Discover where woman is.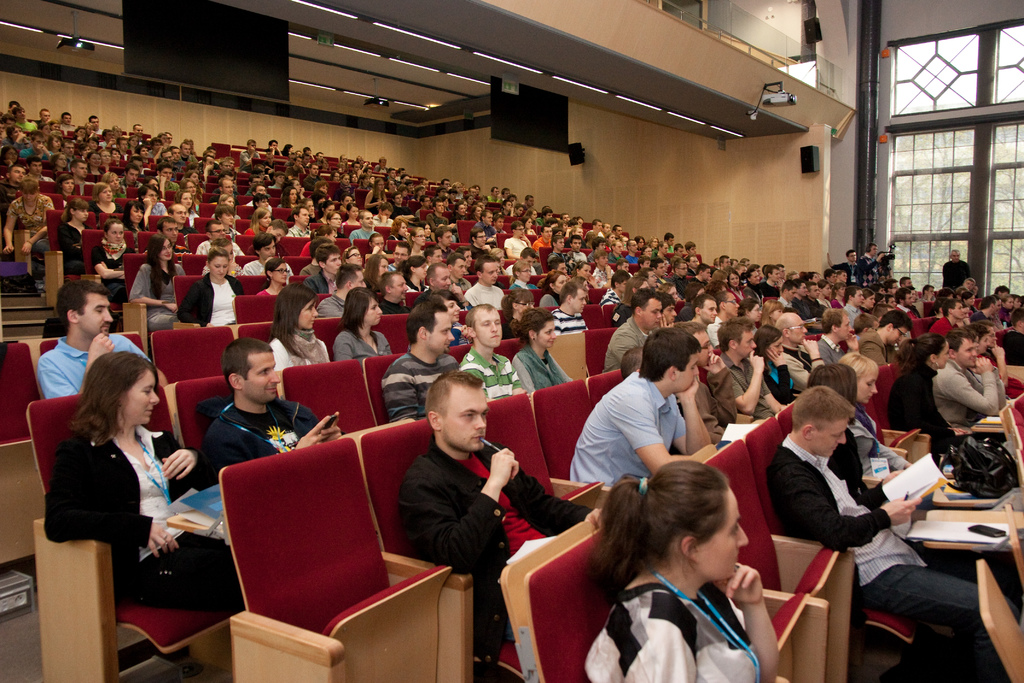
Discovered at bbox=(388, 216, 410, 247).
